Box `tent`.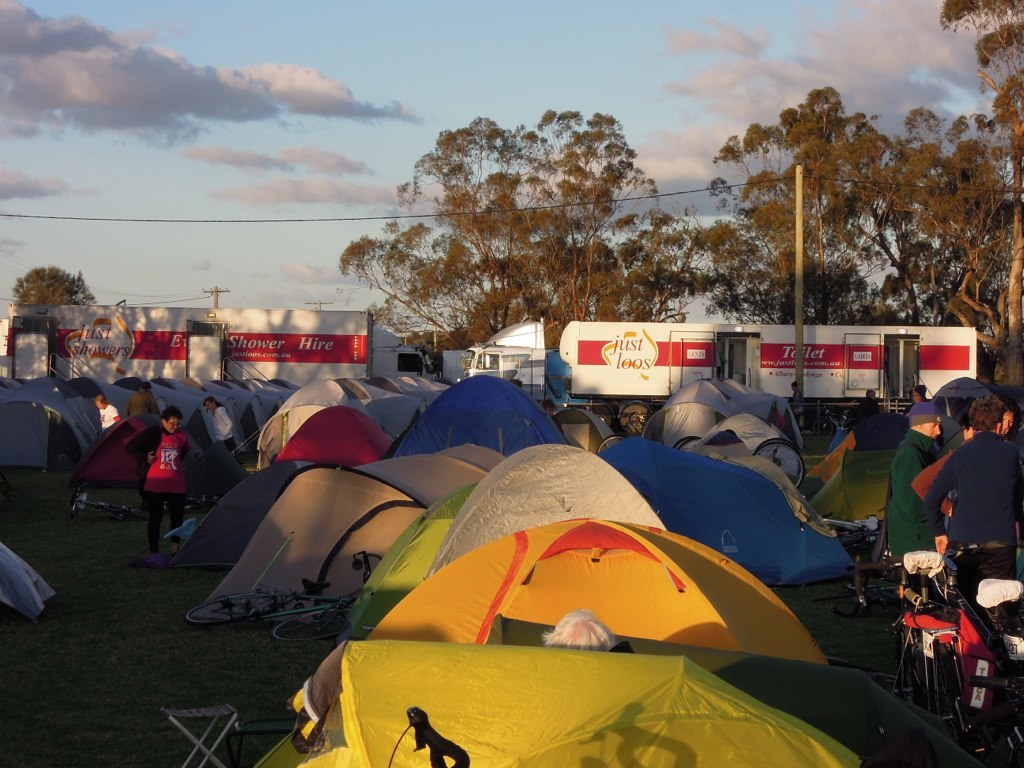
x1=386 y1=490 x2=781 y2=702.
